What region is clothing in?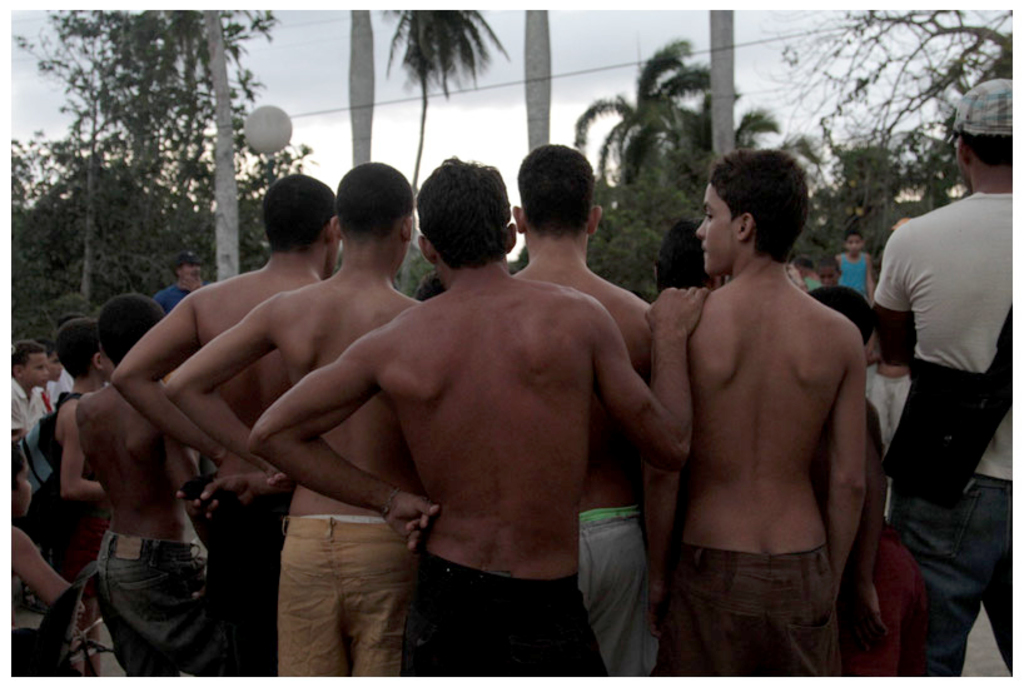
(870, 368, 915, 445).
